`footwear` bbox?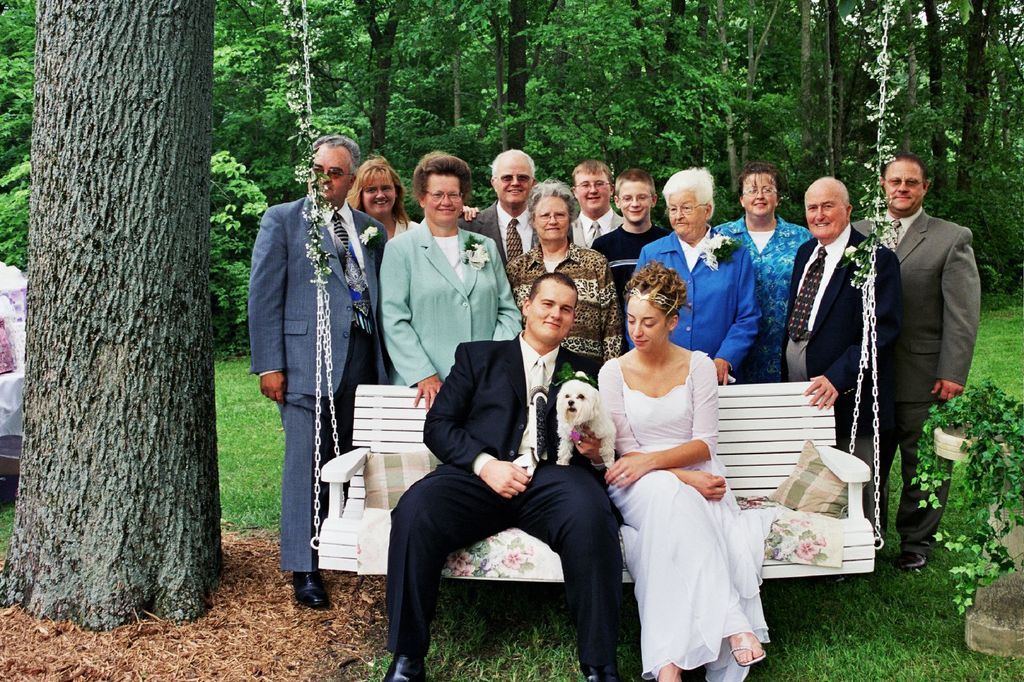
{"left": 377, "top": 656, "right": 428, "bottom": 681}
